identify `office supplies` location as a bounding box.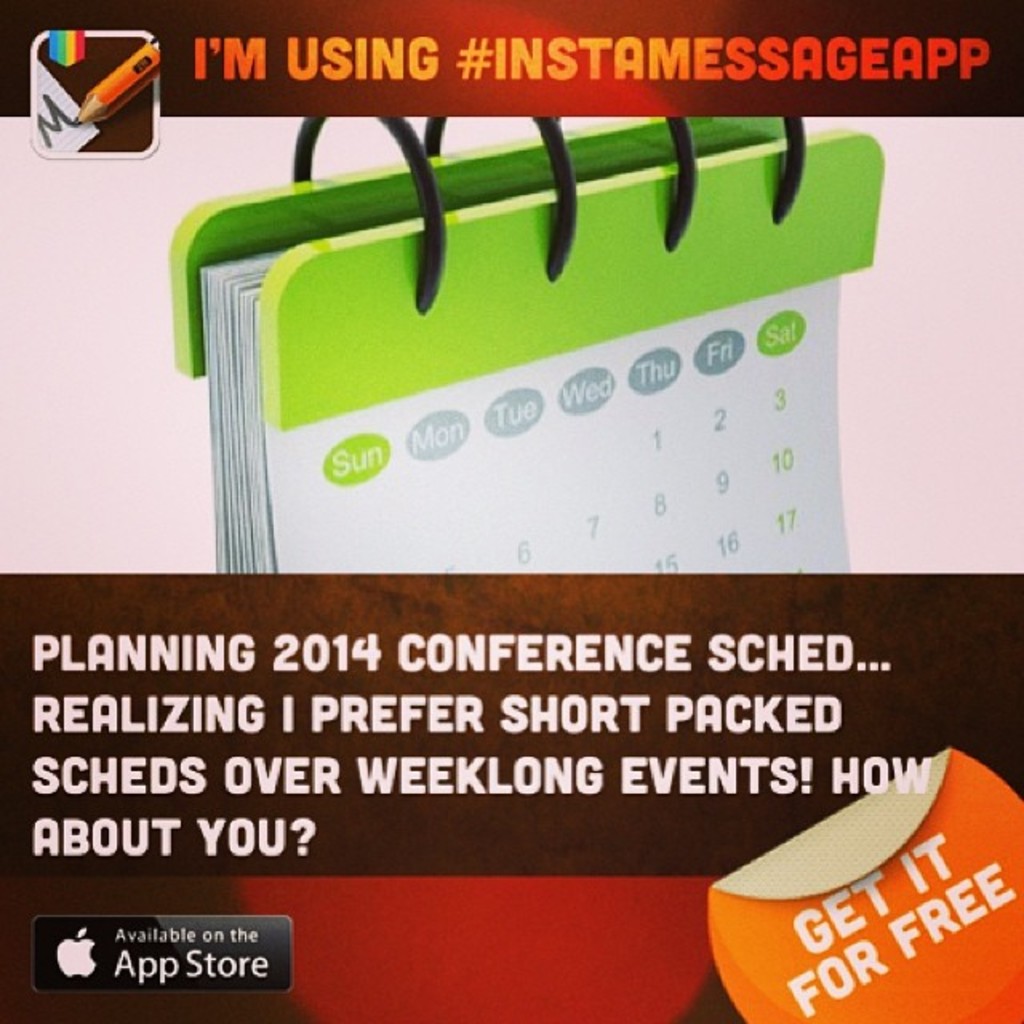
174:134:912:592.
